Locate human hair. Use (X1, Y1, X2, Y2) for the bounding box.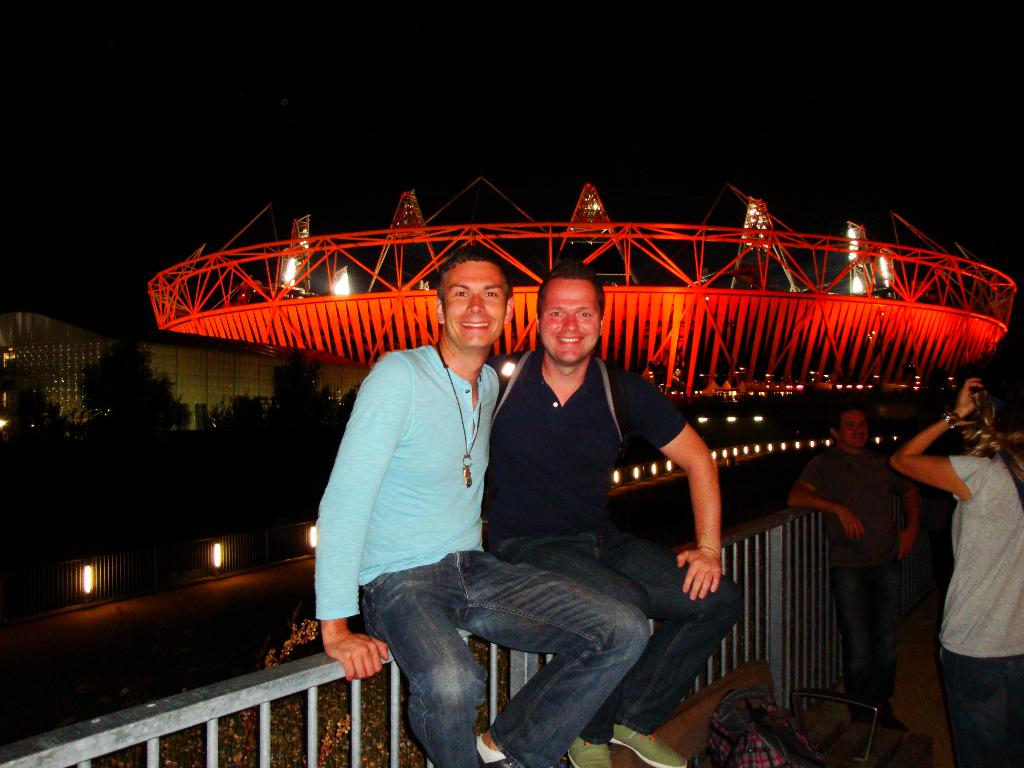
(948, 371, 1023, 500).
